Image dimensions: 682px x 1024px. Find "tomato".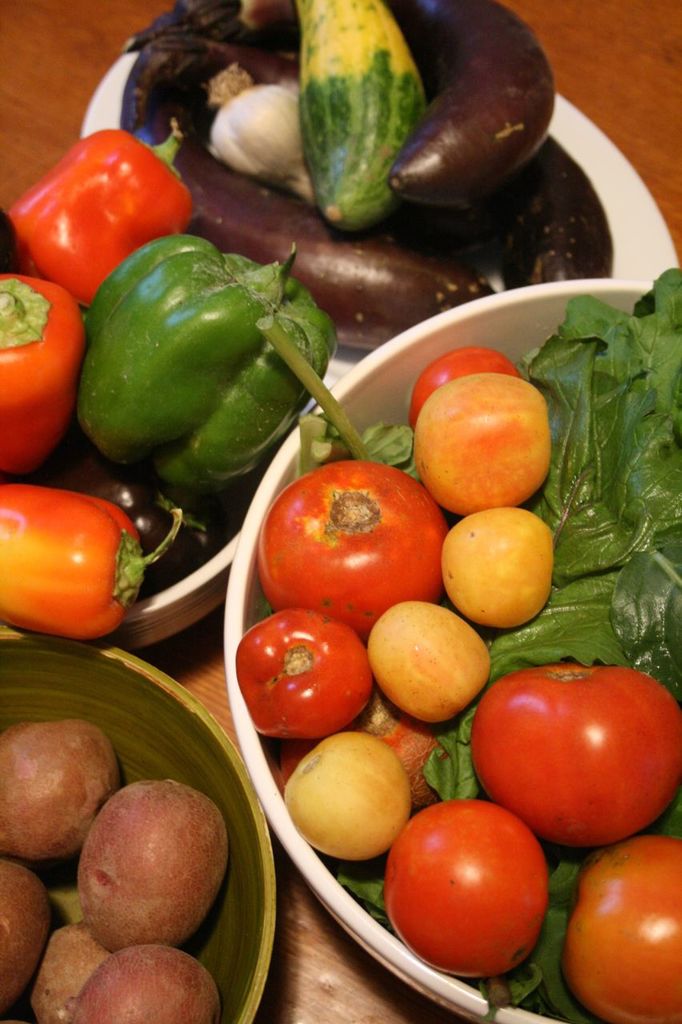
left=552, top=830, right=681, bottom=1023.
